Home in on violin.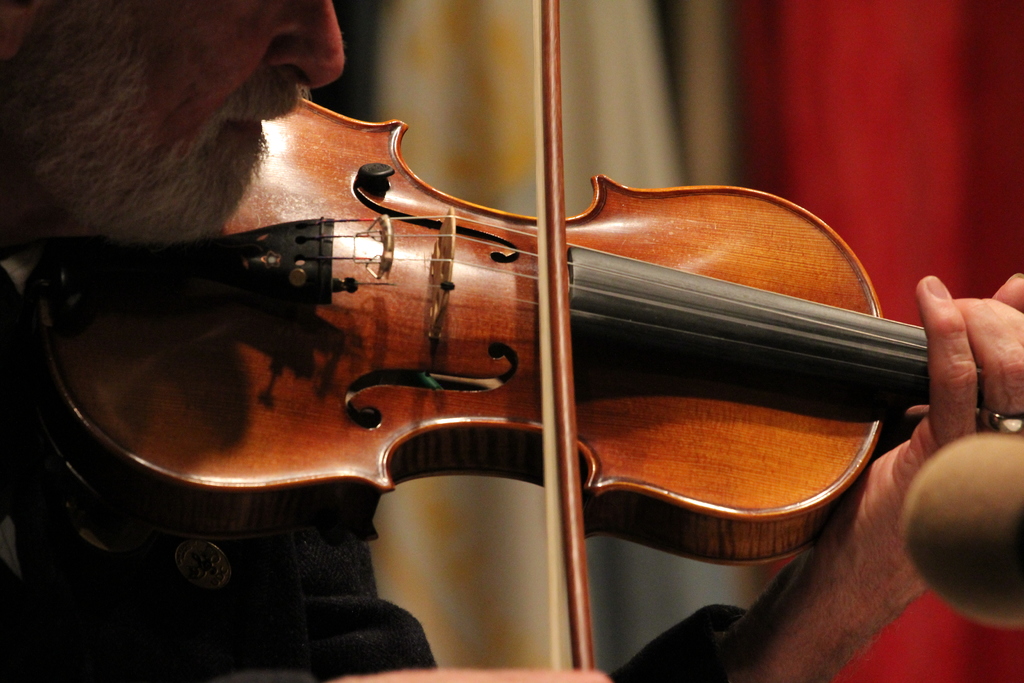
Homed in at [16,0,1023,682].
